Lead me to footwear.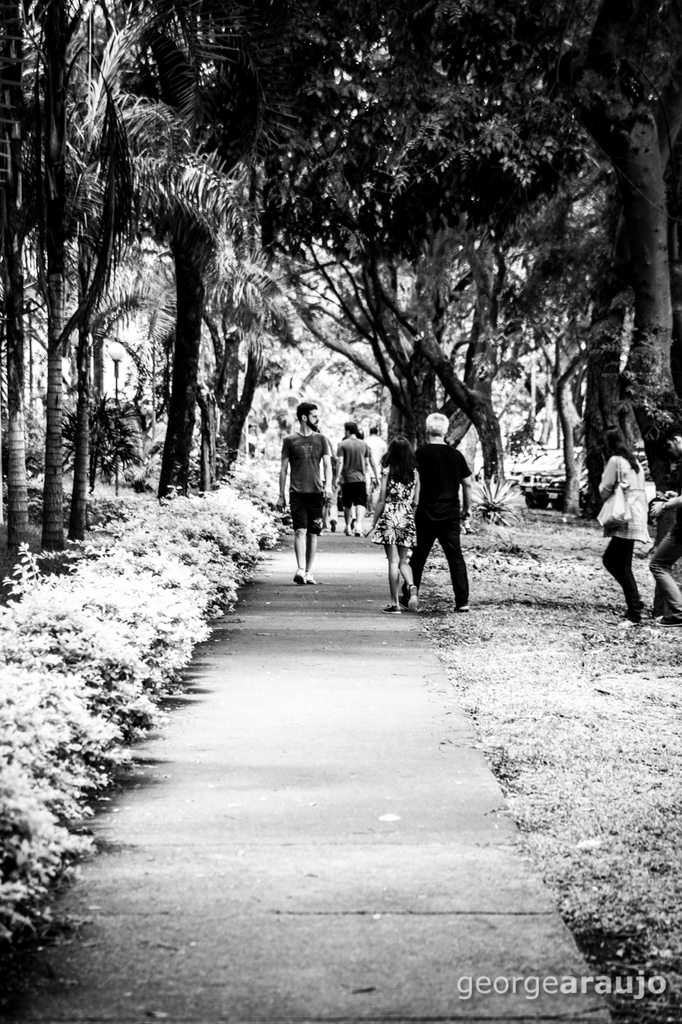
Lead to x1=617, y1=618, x2=640, y2=628.
